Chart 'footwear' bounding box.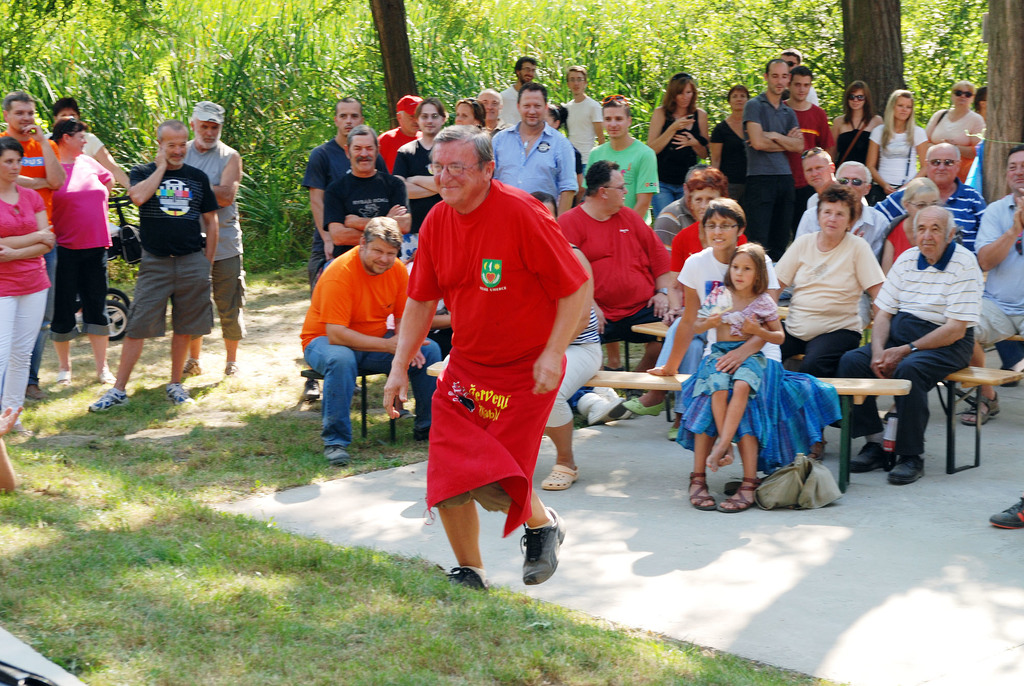
Charted: box(689, 469, 719, 512).
